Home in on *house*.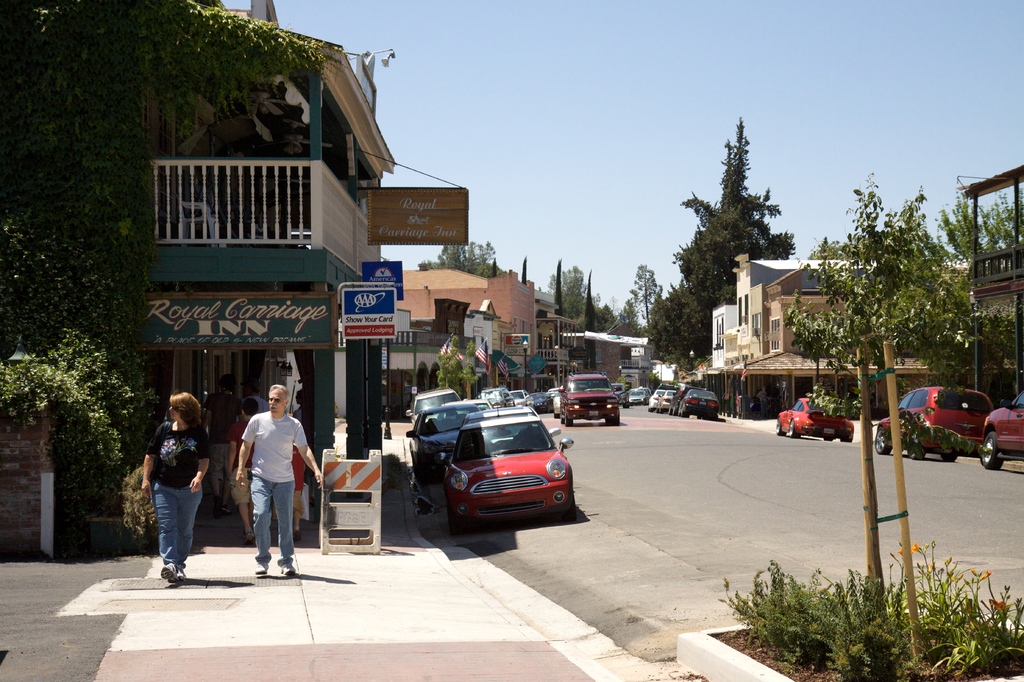
Homed in at x1=533, y1=284, x2=583, y2=394.
